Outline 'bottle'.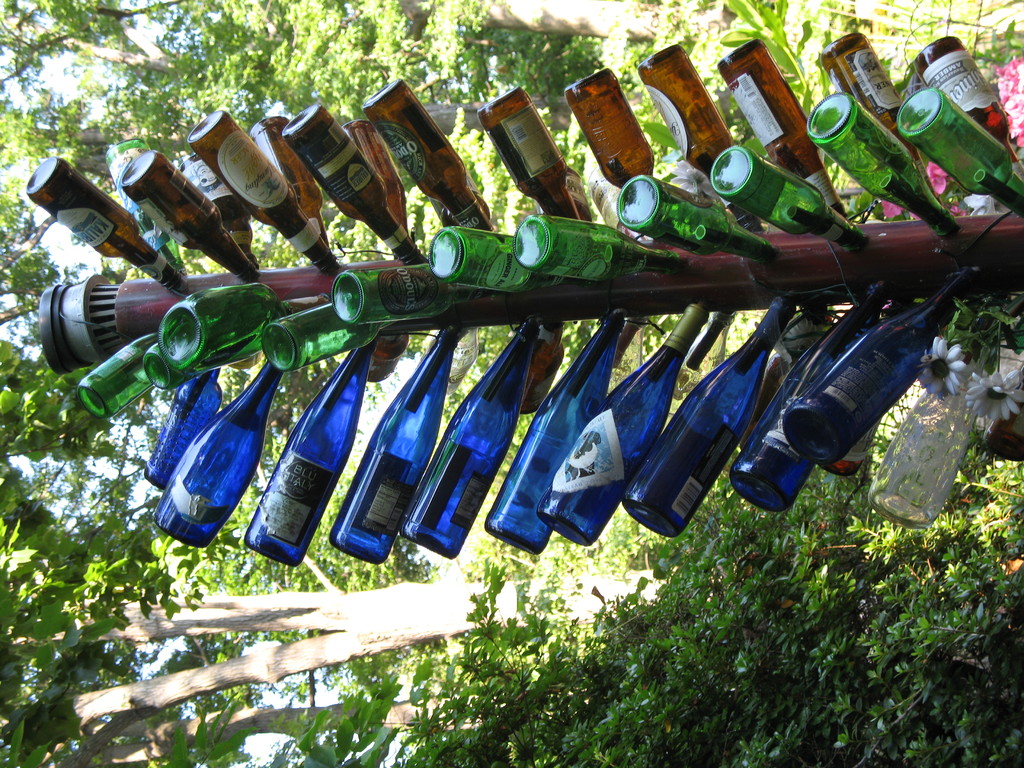
Outline: Rect(271, 94, 438, 266).
